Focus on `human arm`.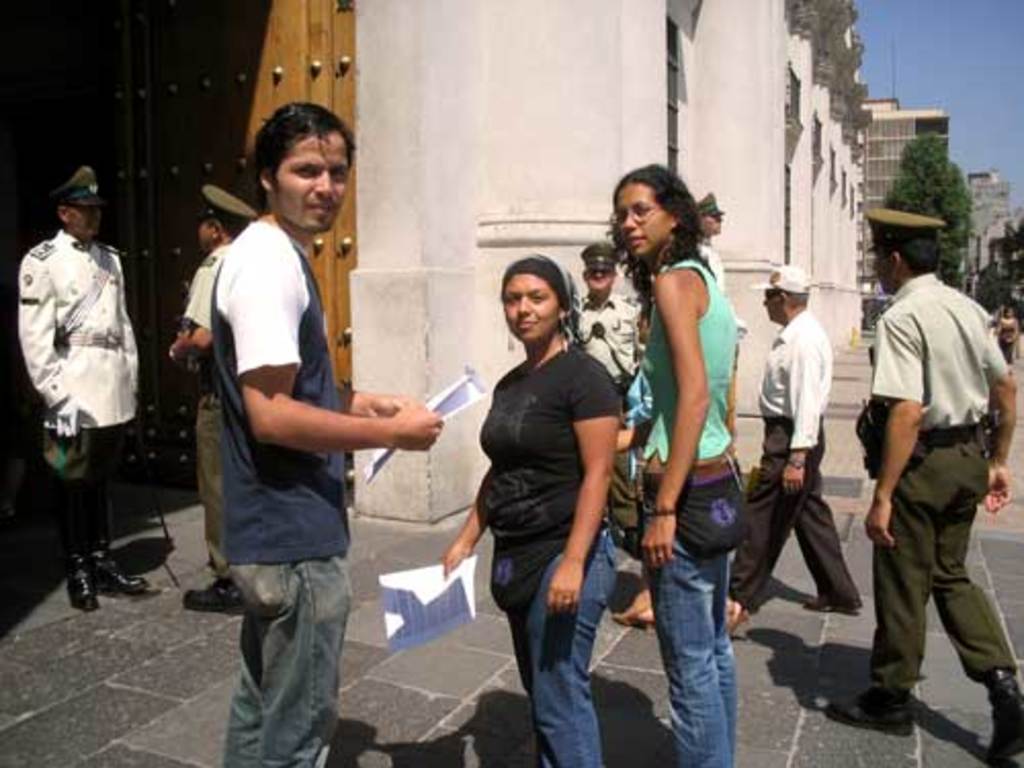
Focused at (x1=340, y1=385, x2=416, y2=414).
